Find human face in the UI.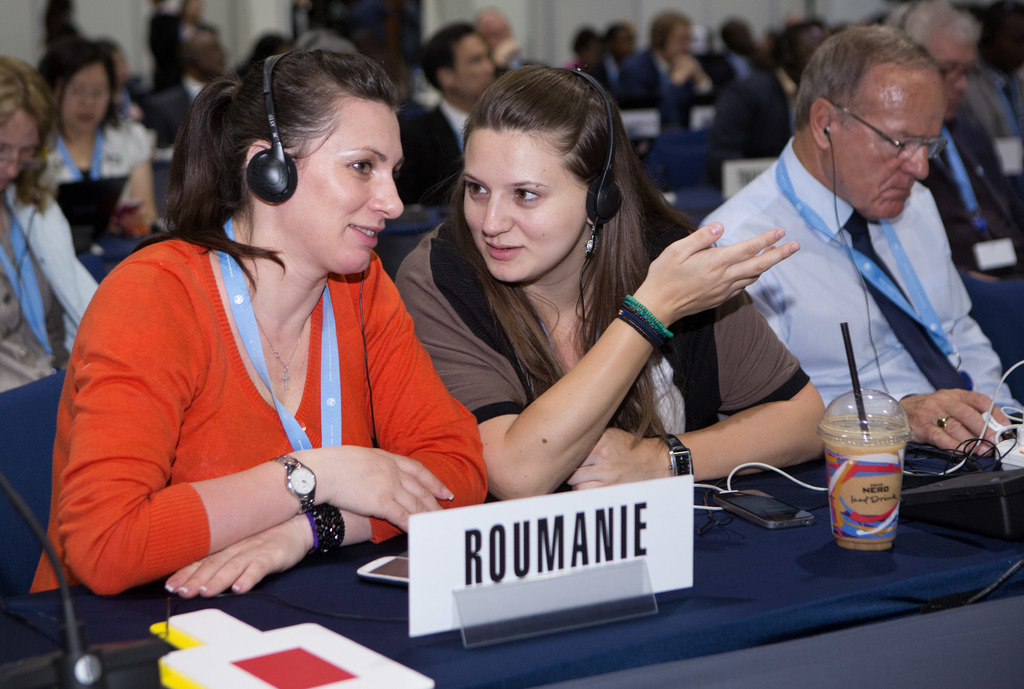
UI element at {"x1": 669, "y1": 22, "x2": 690, "y2": 60}.
